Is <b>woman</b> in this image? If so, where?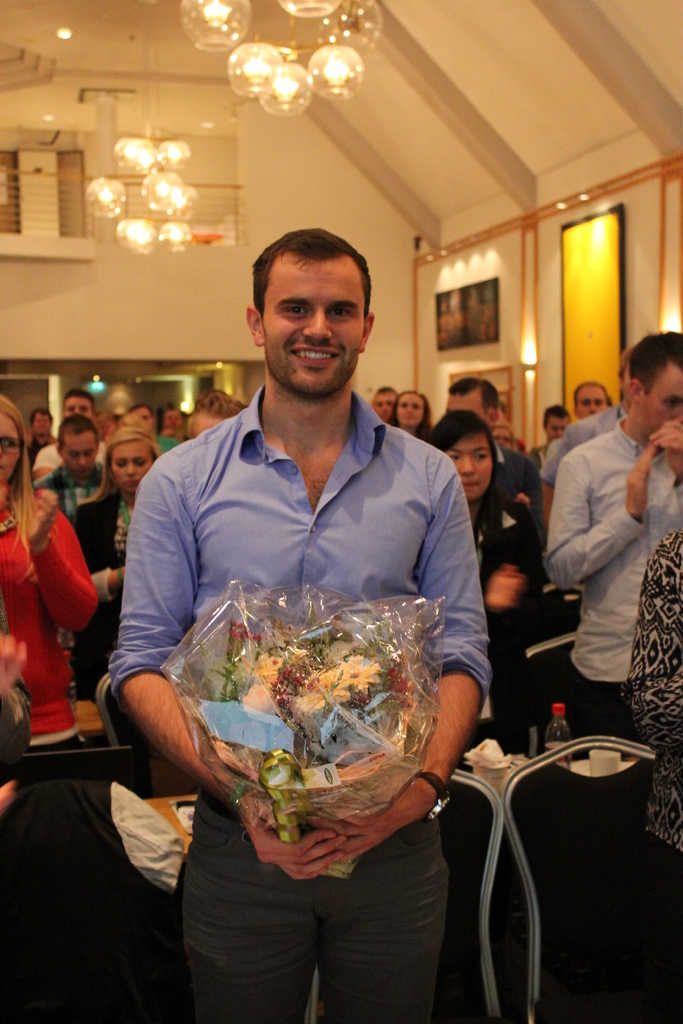
Yes, at <bbox>386, 390, 444, 450</bbox>.
